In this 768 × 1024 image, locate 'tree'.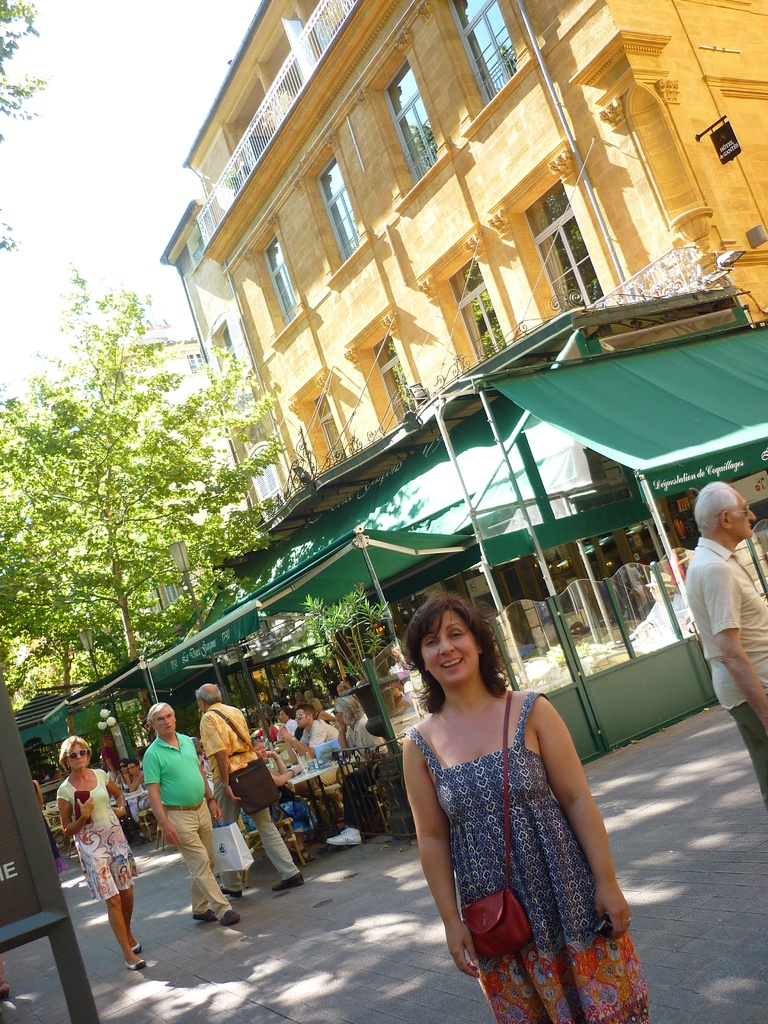
Bounding box: (0,261,298,740).
